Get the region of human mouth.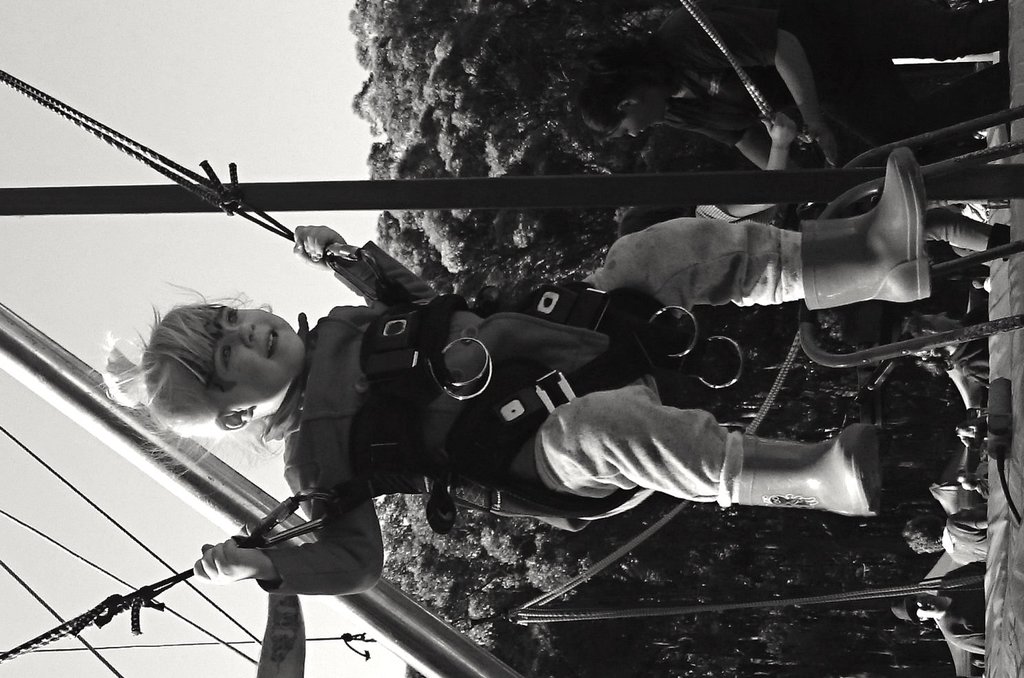
[x1=268, y1=329, x2=277, y2=357].
